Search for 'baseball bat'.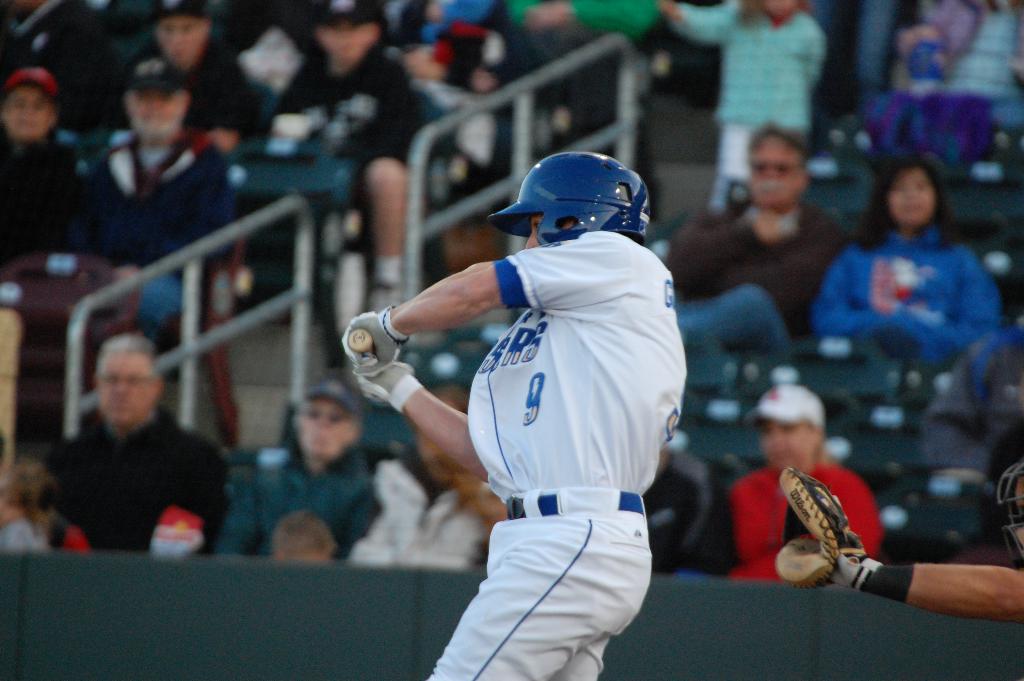
Found at [344, 327, 371, 352].
